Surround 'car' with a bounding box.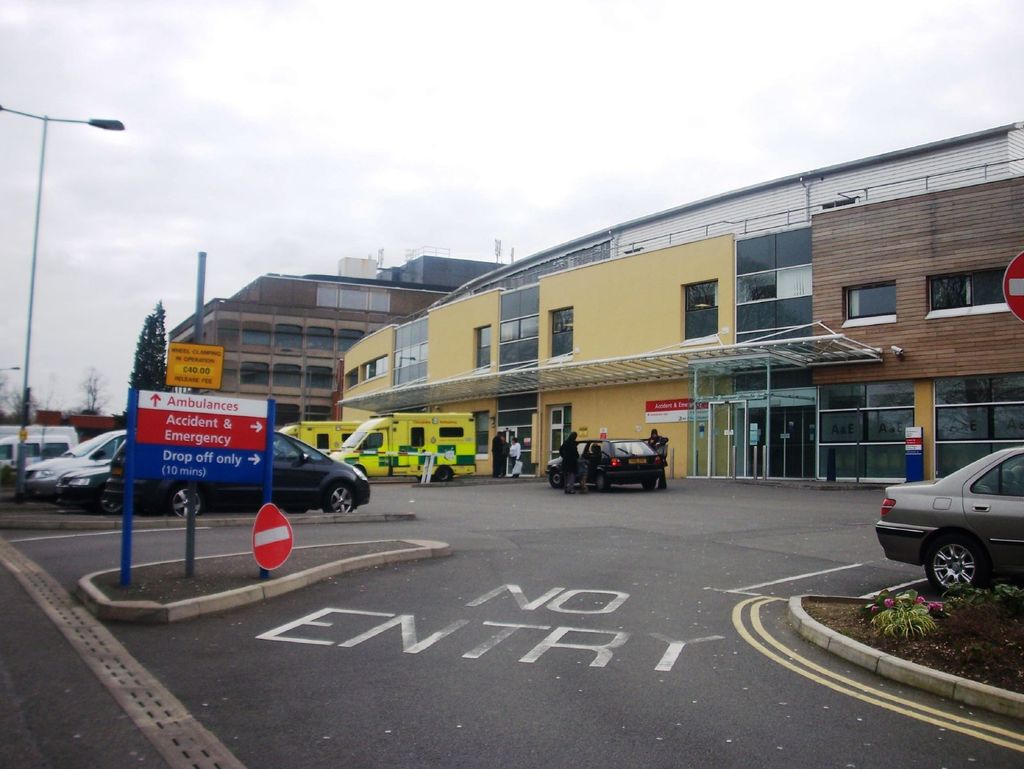
crop(541, 439, 661, 495).
